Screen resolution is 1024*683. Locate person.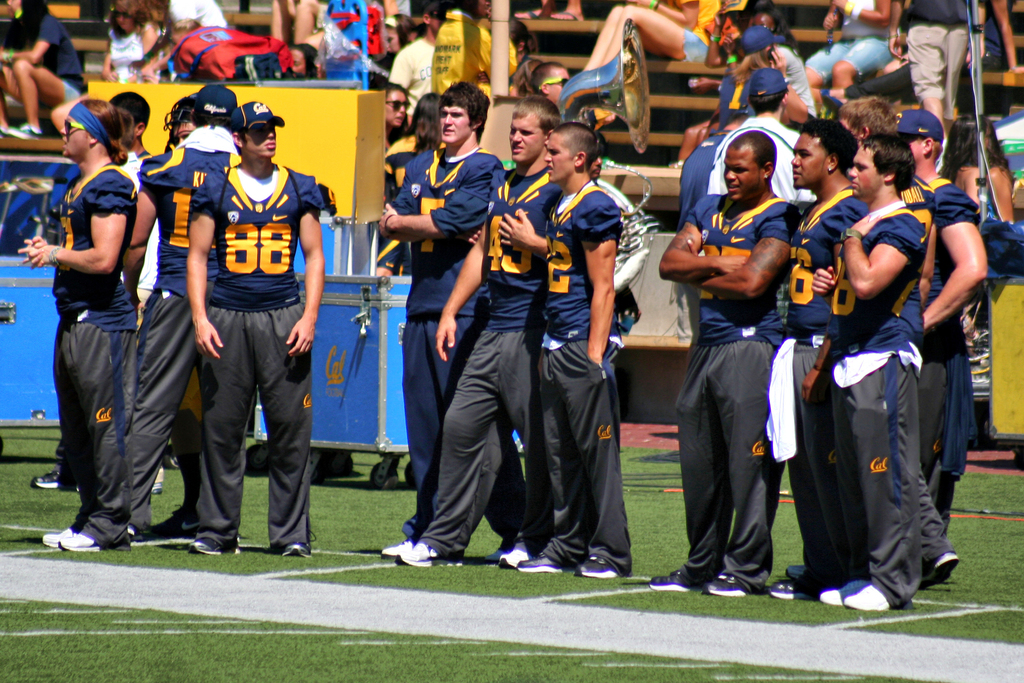
{"x1": 383, "y1": 13, "x2": 415, "y2": 56}.
